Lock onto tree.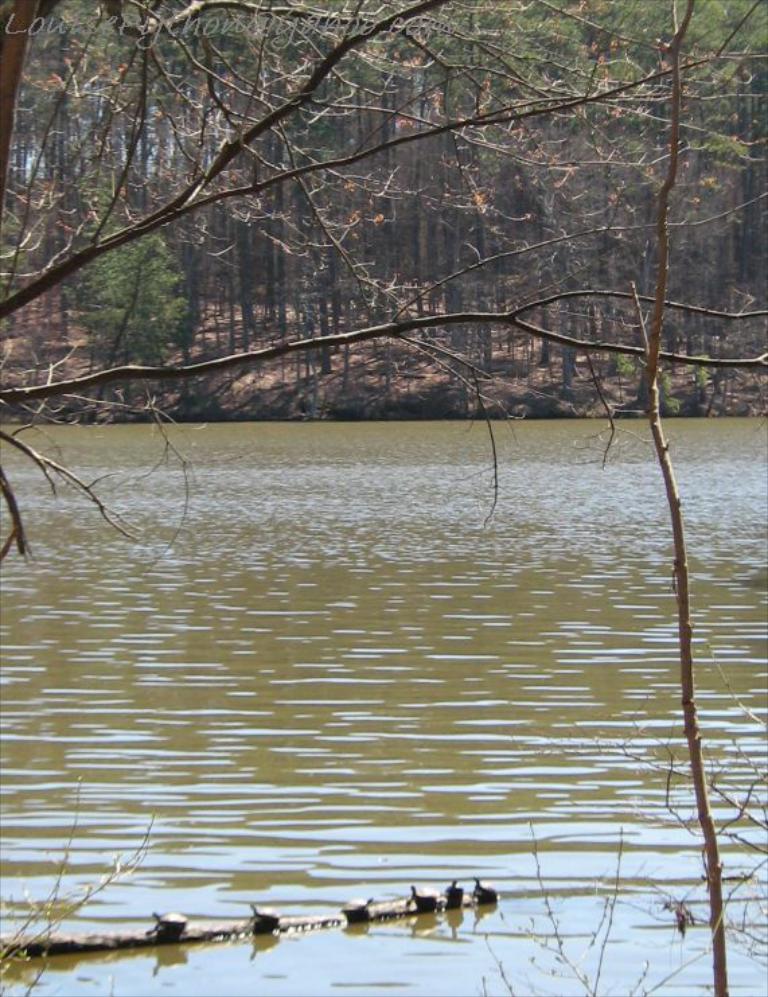
Locked: box=[42, 234, 225, 439].
